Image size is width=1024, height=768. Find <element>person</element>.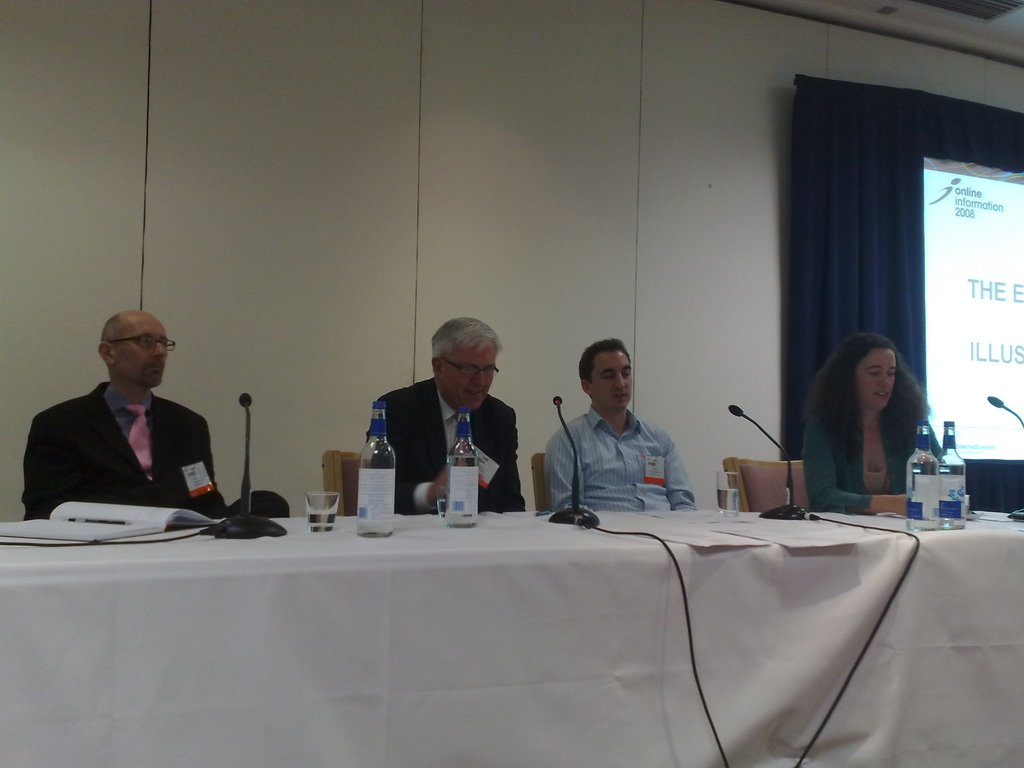
bbox=[546, 339, 694, 511].
